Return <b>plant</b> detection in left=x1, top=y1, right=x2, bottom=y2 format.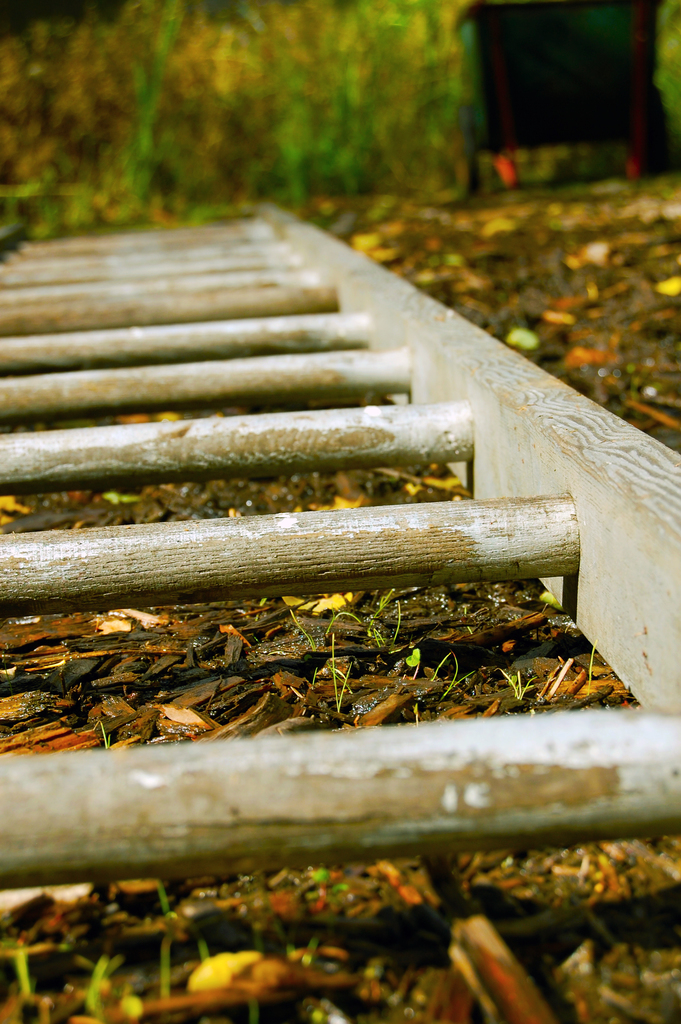
left=307, top=867, right=349, bottom=902.
